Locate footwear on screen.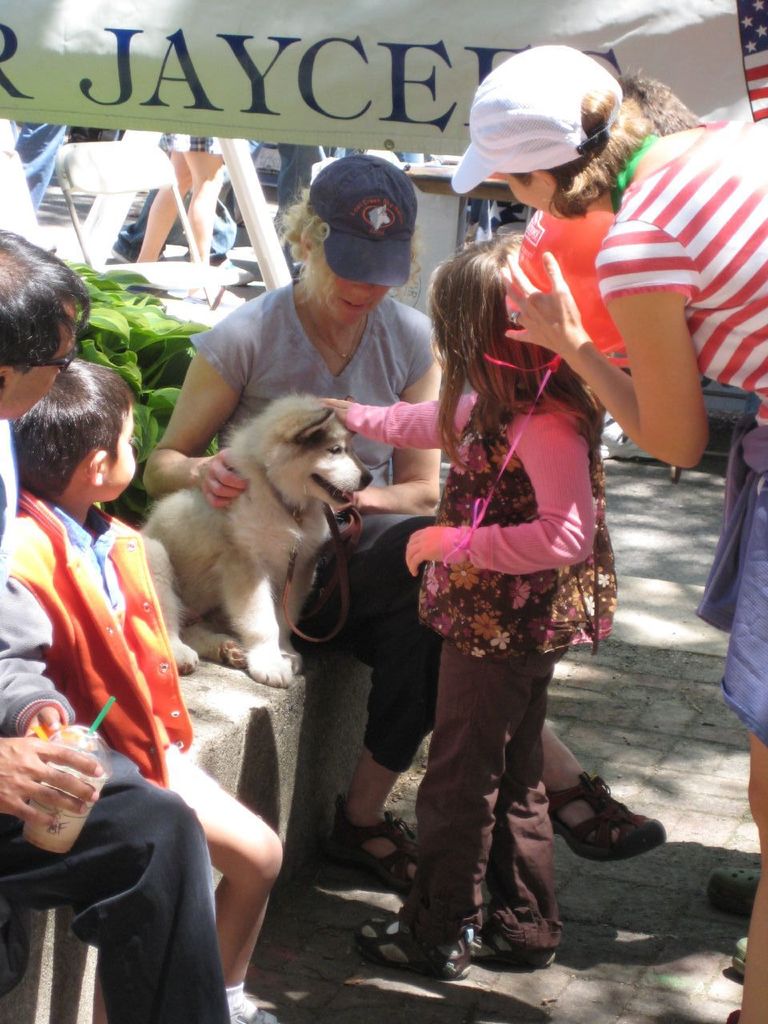
On screen at crop(332, 765, 450, 911).
